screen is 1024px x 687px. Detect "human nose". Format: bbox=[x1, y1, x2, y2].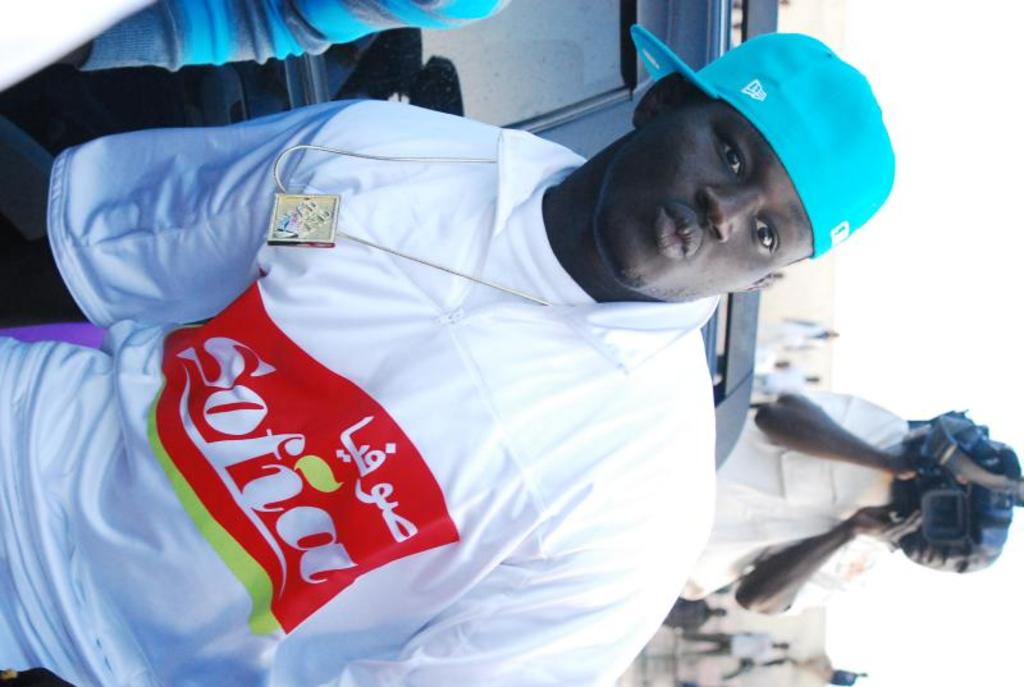
bbox=[695, 165, 762, 248].
